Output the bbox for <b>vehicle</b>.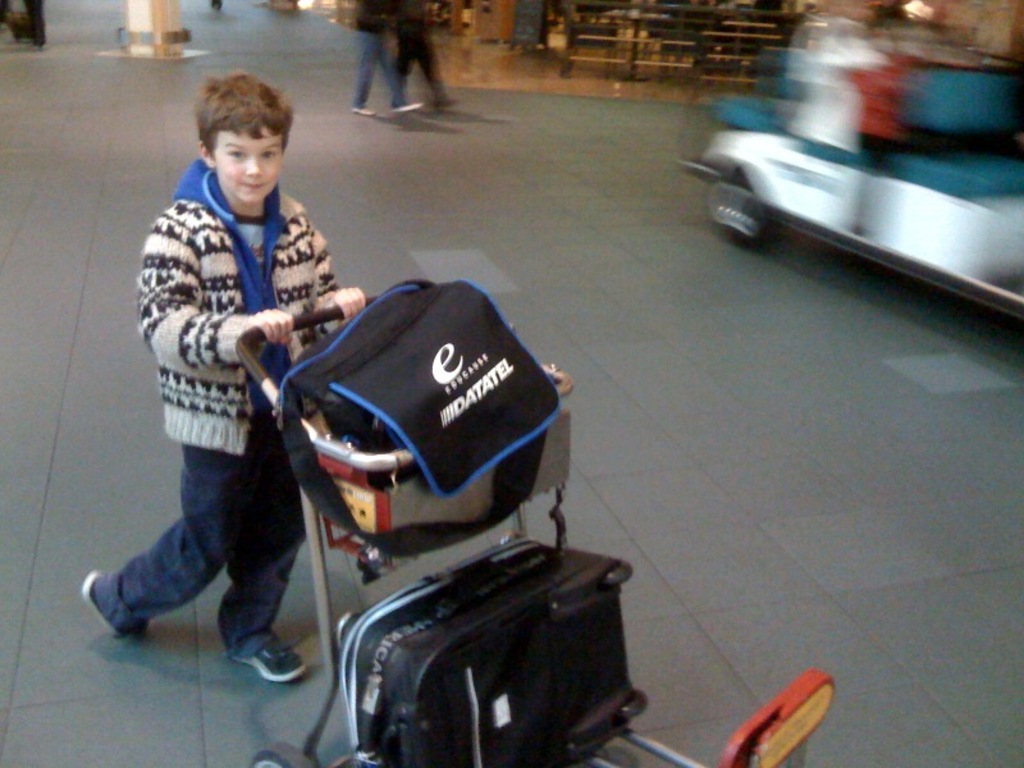
678,23,1023,328.
